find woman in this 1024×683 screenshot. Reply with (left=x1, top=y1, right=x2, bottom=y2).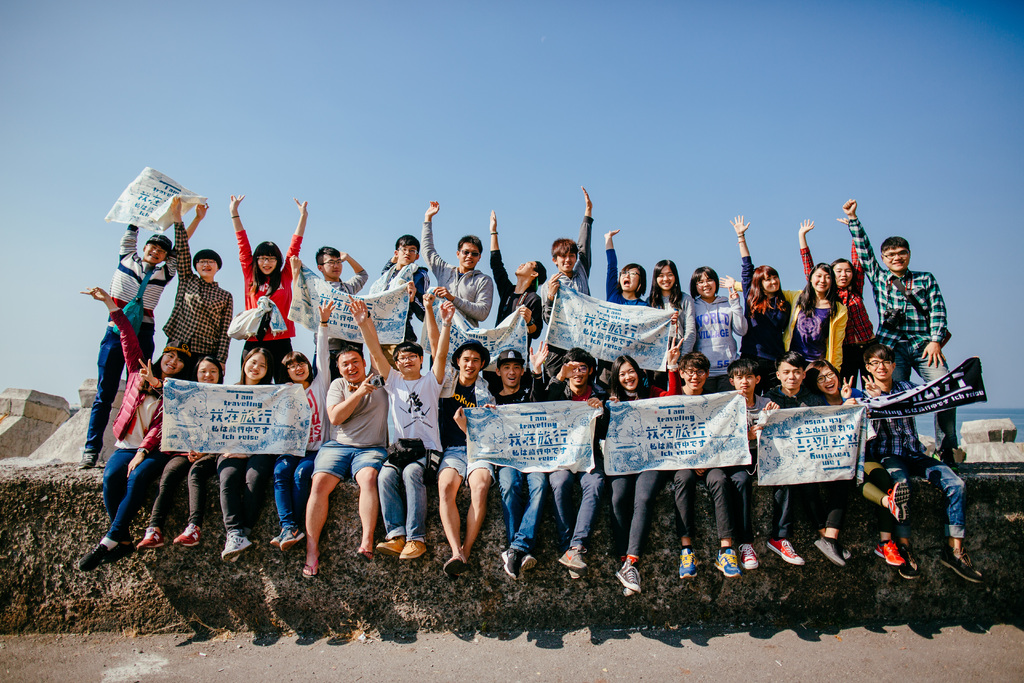
(left=799, top=357, right=906, bottom=570).
